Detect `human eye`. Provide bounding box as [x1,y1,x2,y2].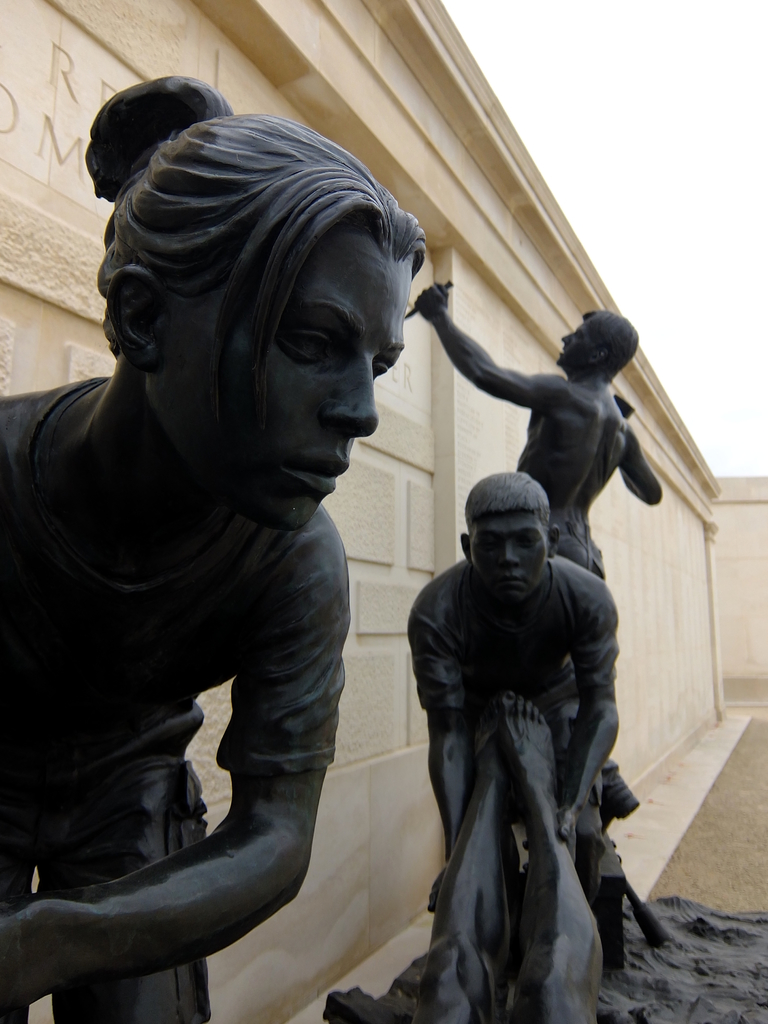
[243,299,341,383].
